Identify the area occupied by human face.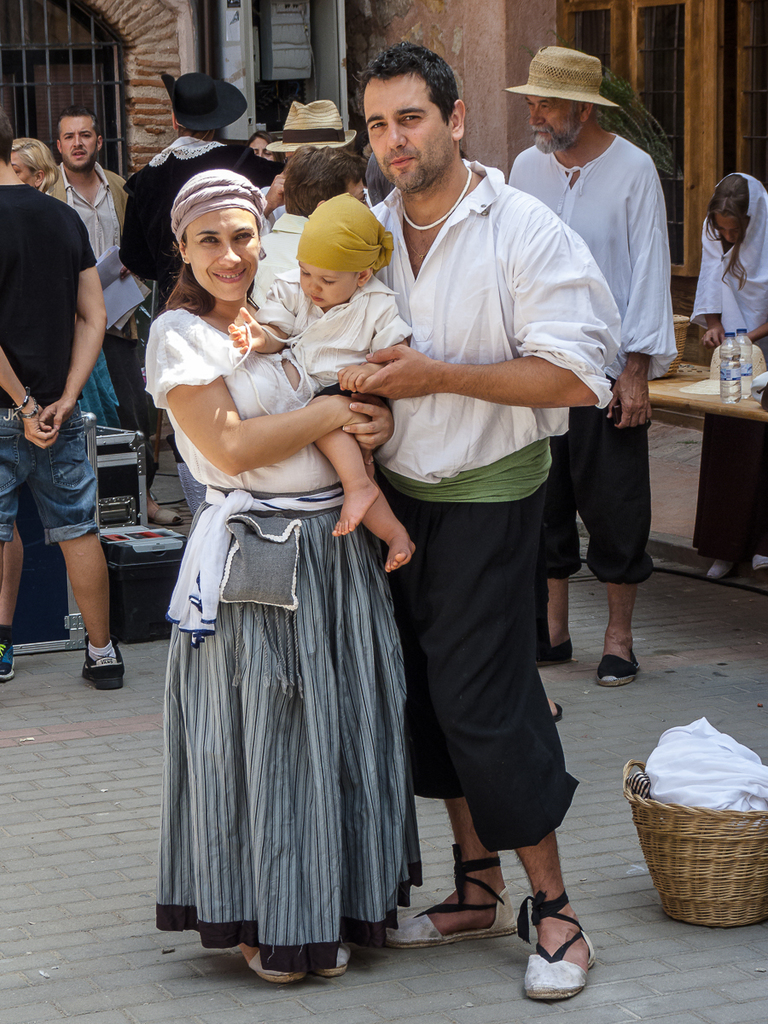
Area: Rect(182, 210, 260, 304).
